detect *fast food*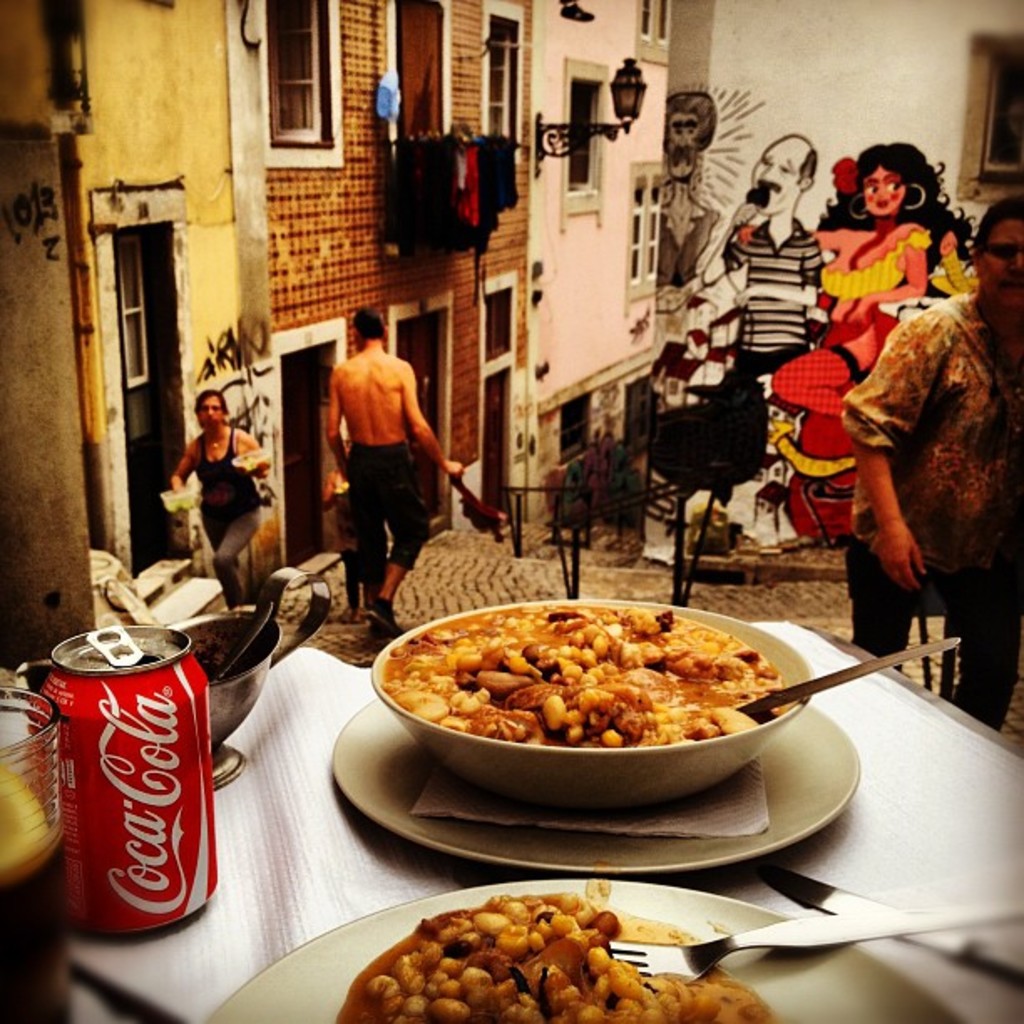
<bbox>403, 597, 786, 810</bbox>
